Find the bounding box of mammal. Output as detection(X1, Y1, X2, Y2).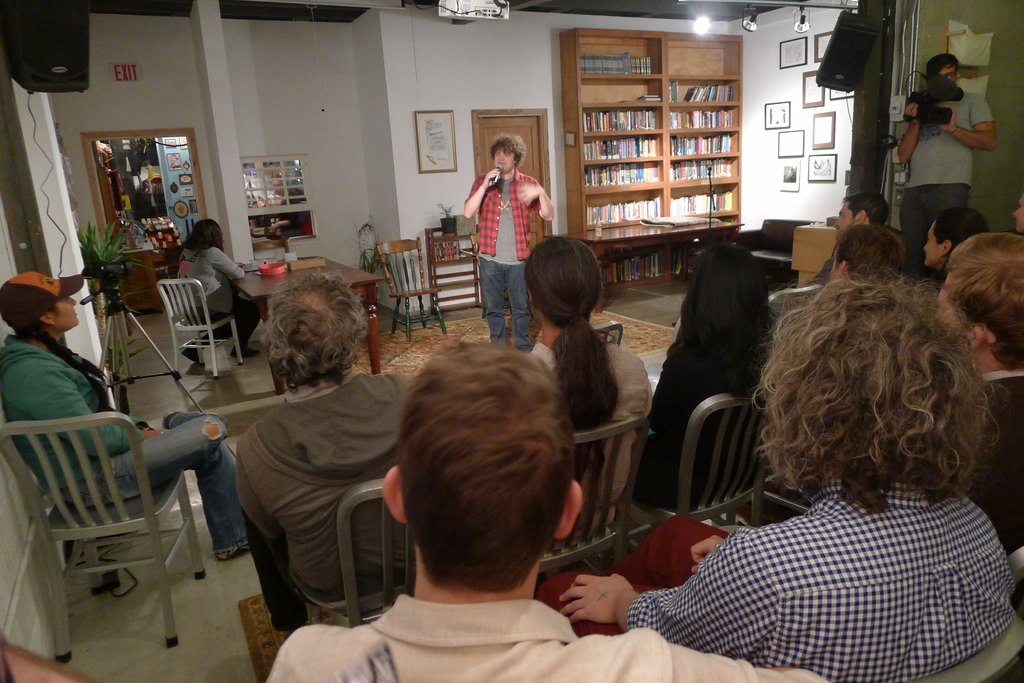
detection(808, 220, 916, 298).
